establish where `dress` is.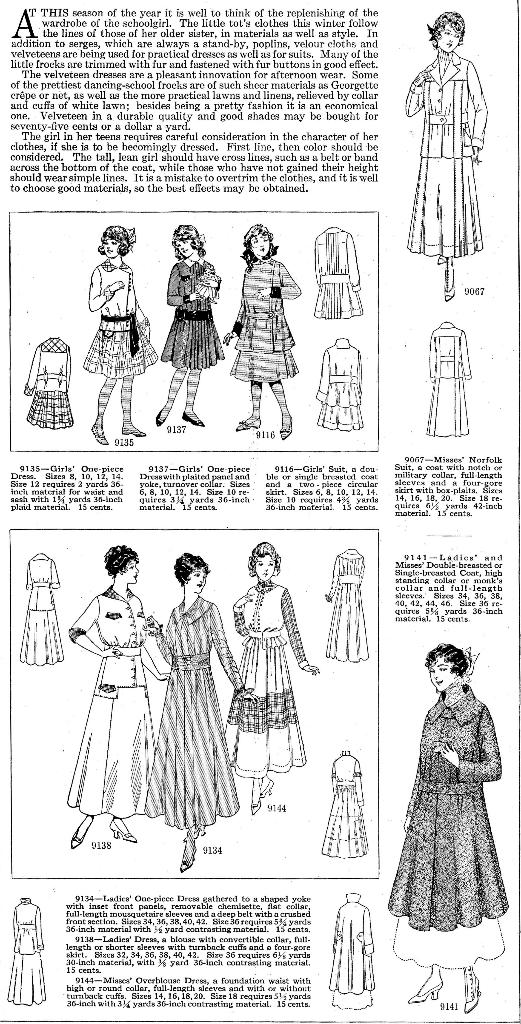
Established at crop(428, 326, 470, 435).
